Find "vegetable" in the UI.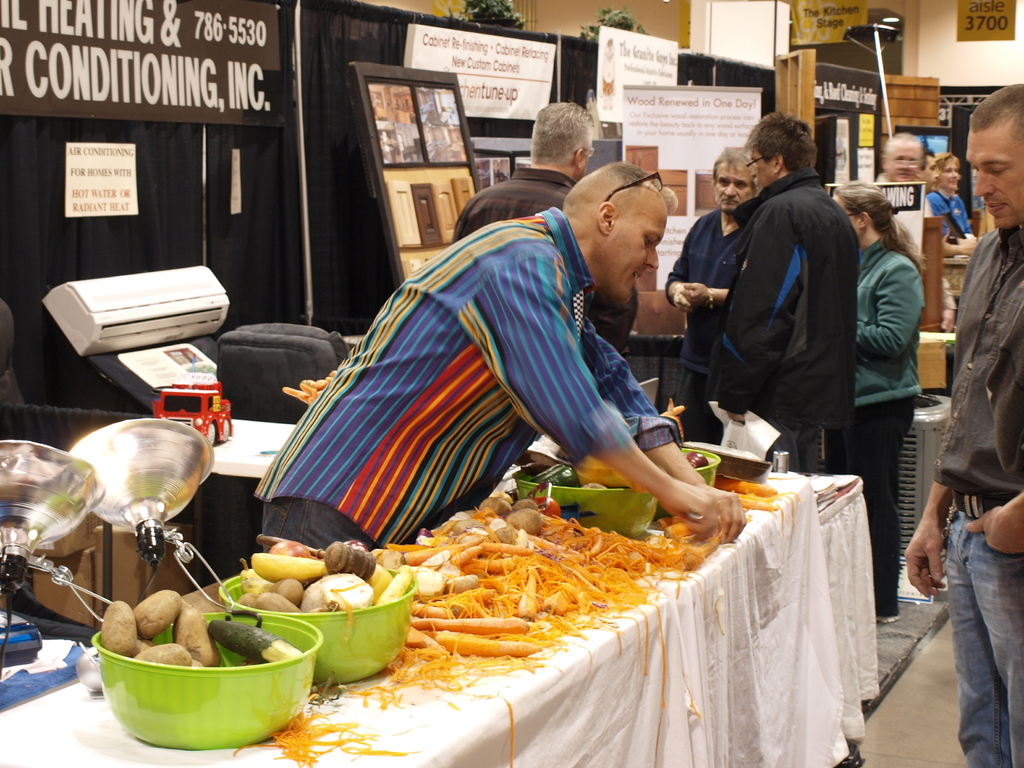
UI element at region(243, 564, 266, 591).
